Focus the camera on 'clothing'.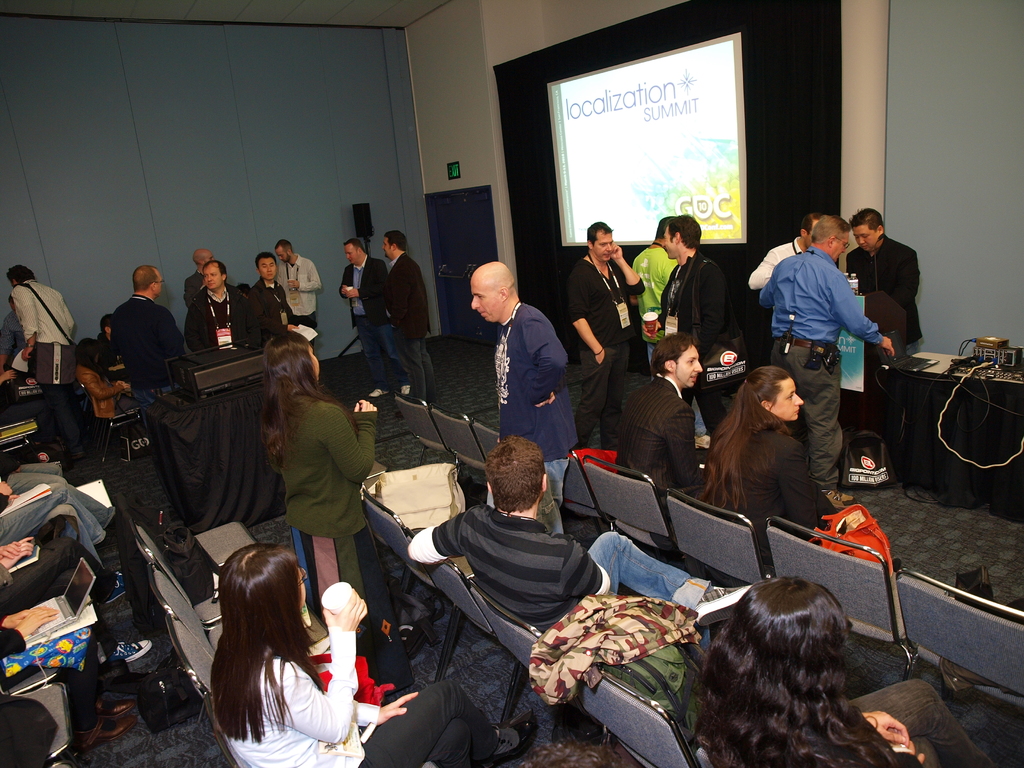
Focus region: {"left": 497, "top": 322, "right": 579, "bottom": 460}.
